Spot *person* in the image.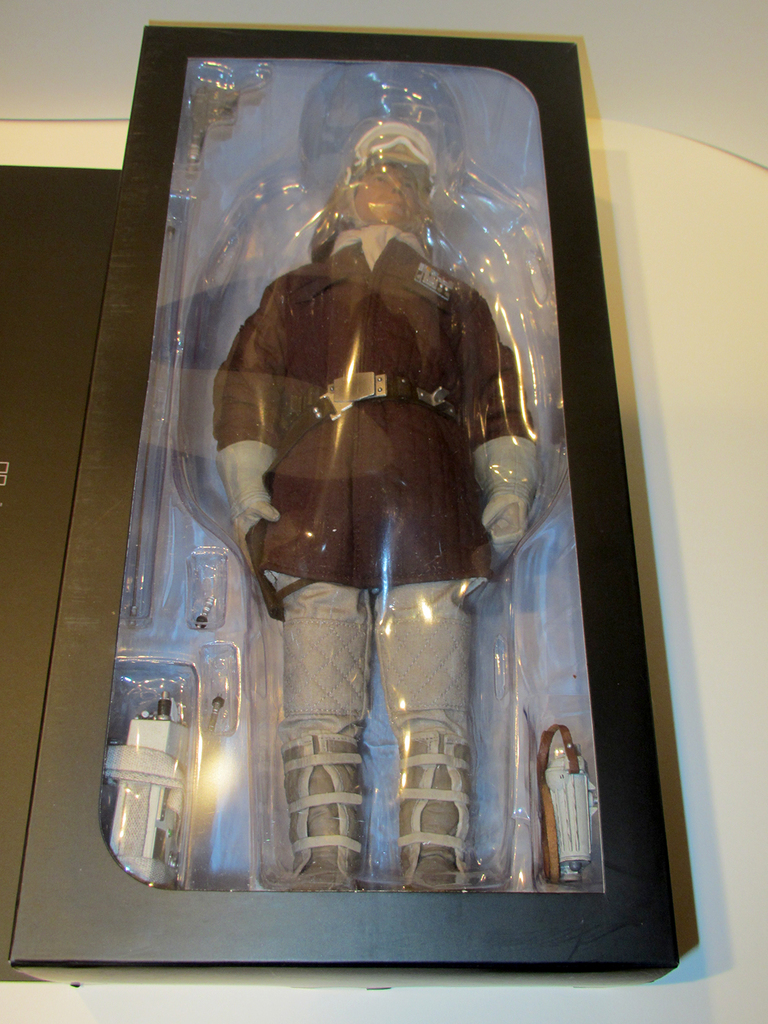
*person* found at bbox(213, 127, 532, 882).
